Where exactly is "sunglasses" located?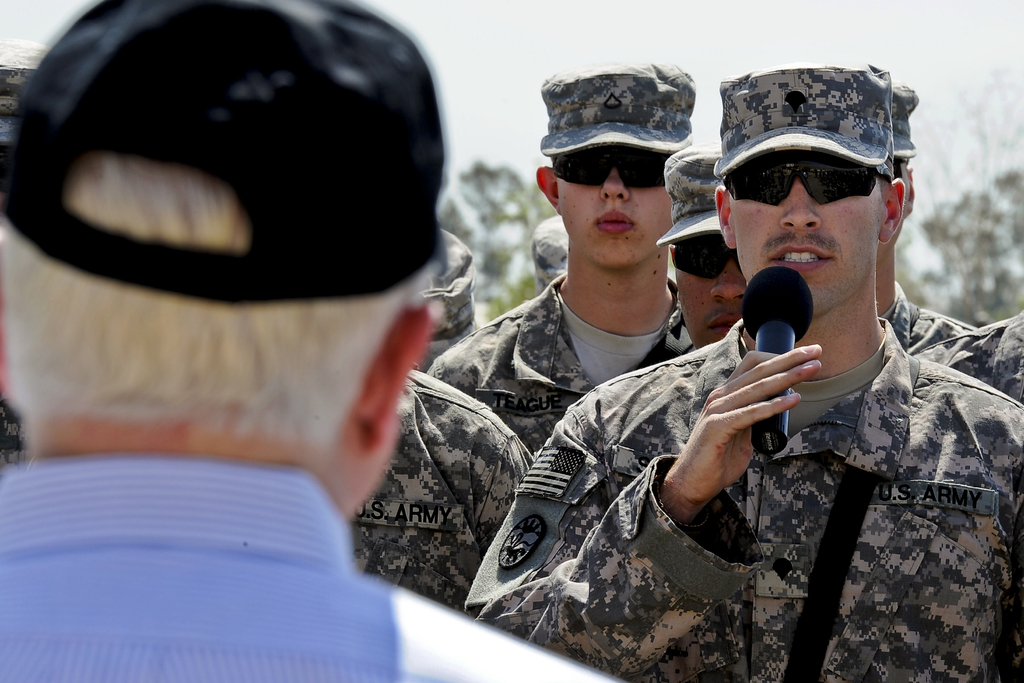
Its bounding box is 551 143 664 190.
